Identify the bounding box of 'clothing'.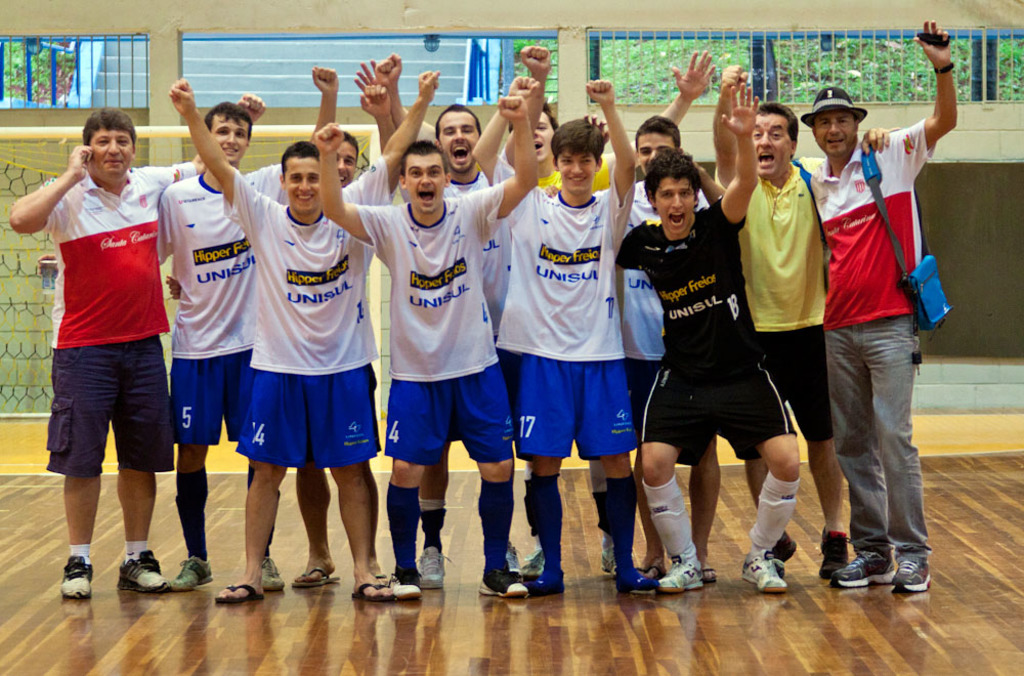
x1=220, y1=164, x2=396, y2=468.
